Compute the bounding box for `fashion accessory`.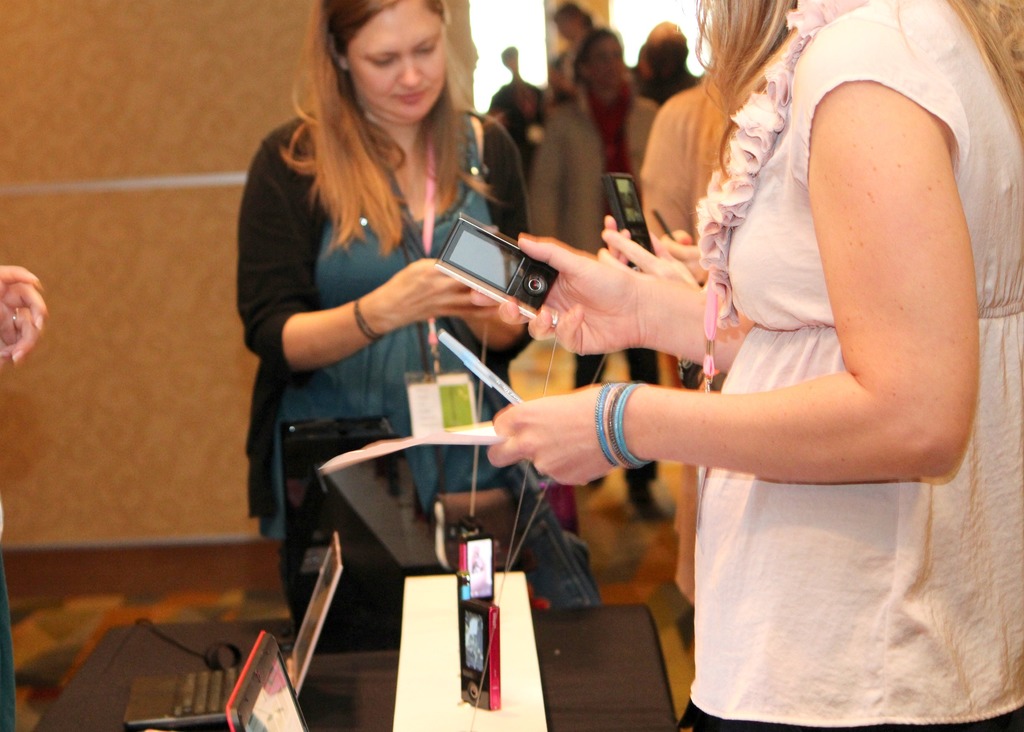
x1=347 y1=293 x2=381 y2=349.
